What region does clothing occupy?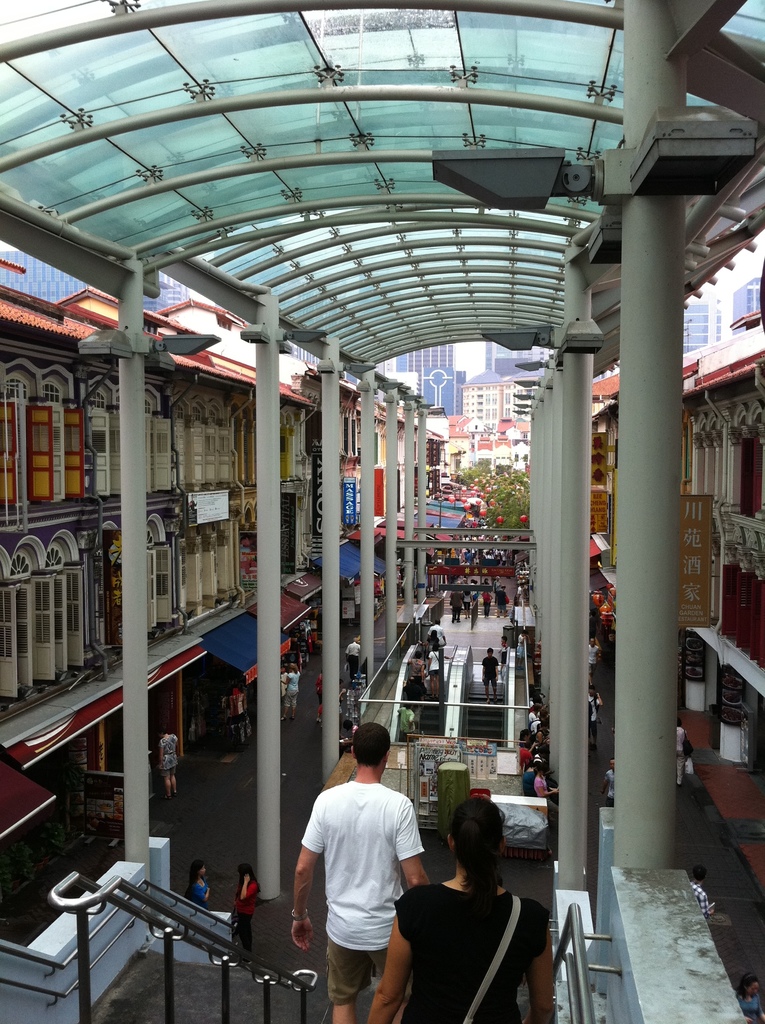
601,767,620,808.
